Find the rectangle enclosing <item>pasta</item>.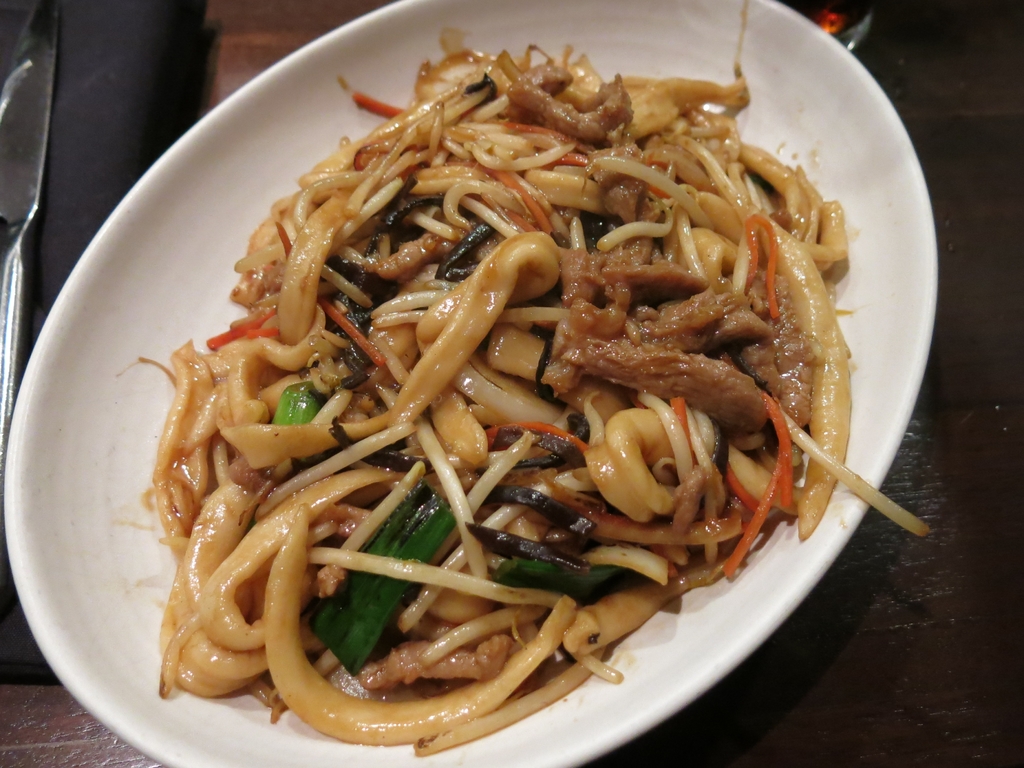
l=156, t=47, r=932, b=759.
